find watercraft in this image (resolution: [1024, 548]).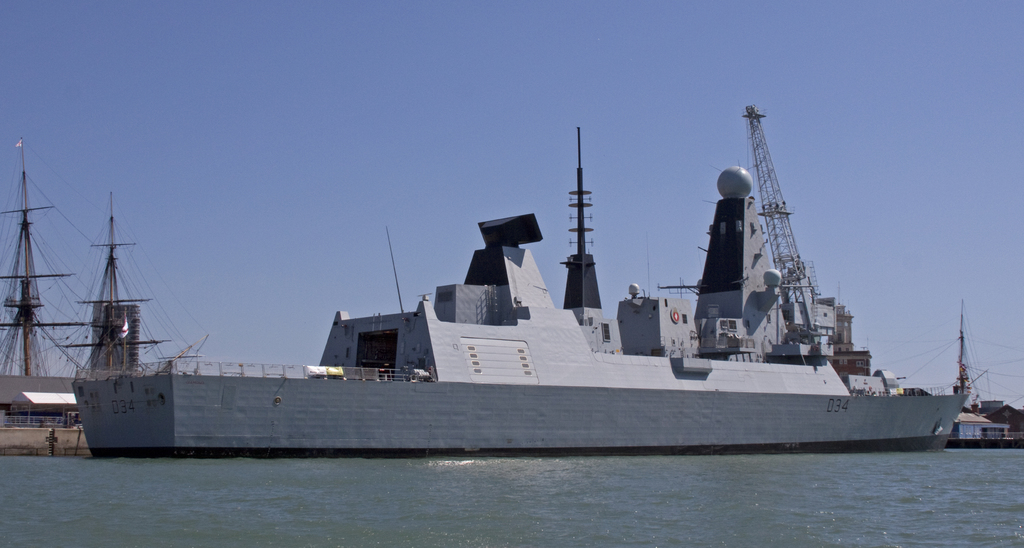
x1=0, y1=133, x2=207, y2=416.
